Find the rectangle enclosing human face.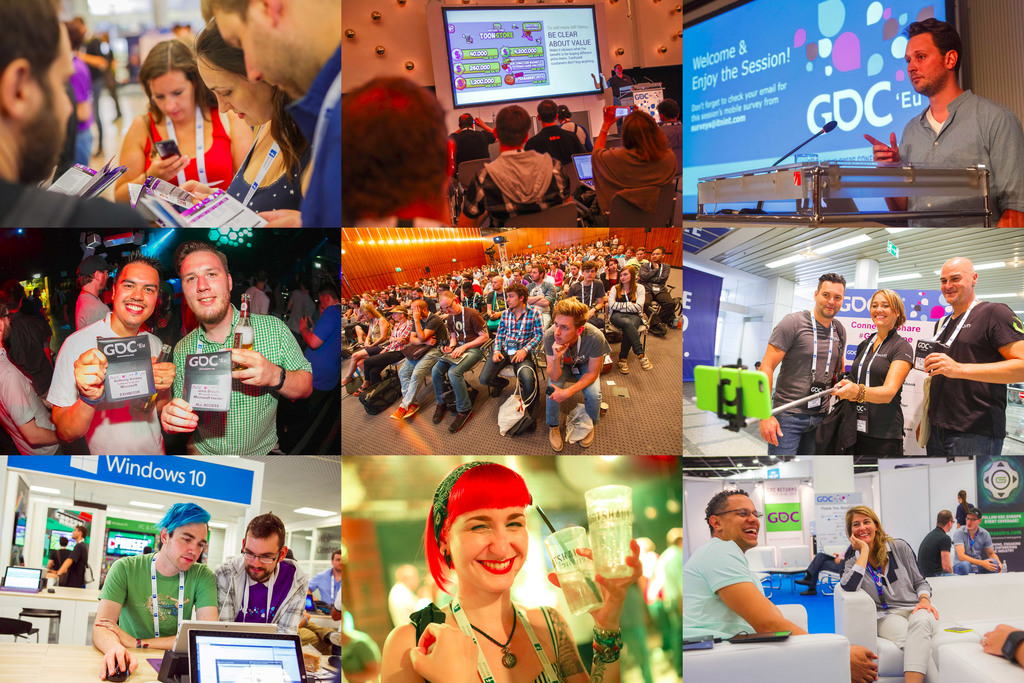
[241,535,278,581].
